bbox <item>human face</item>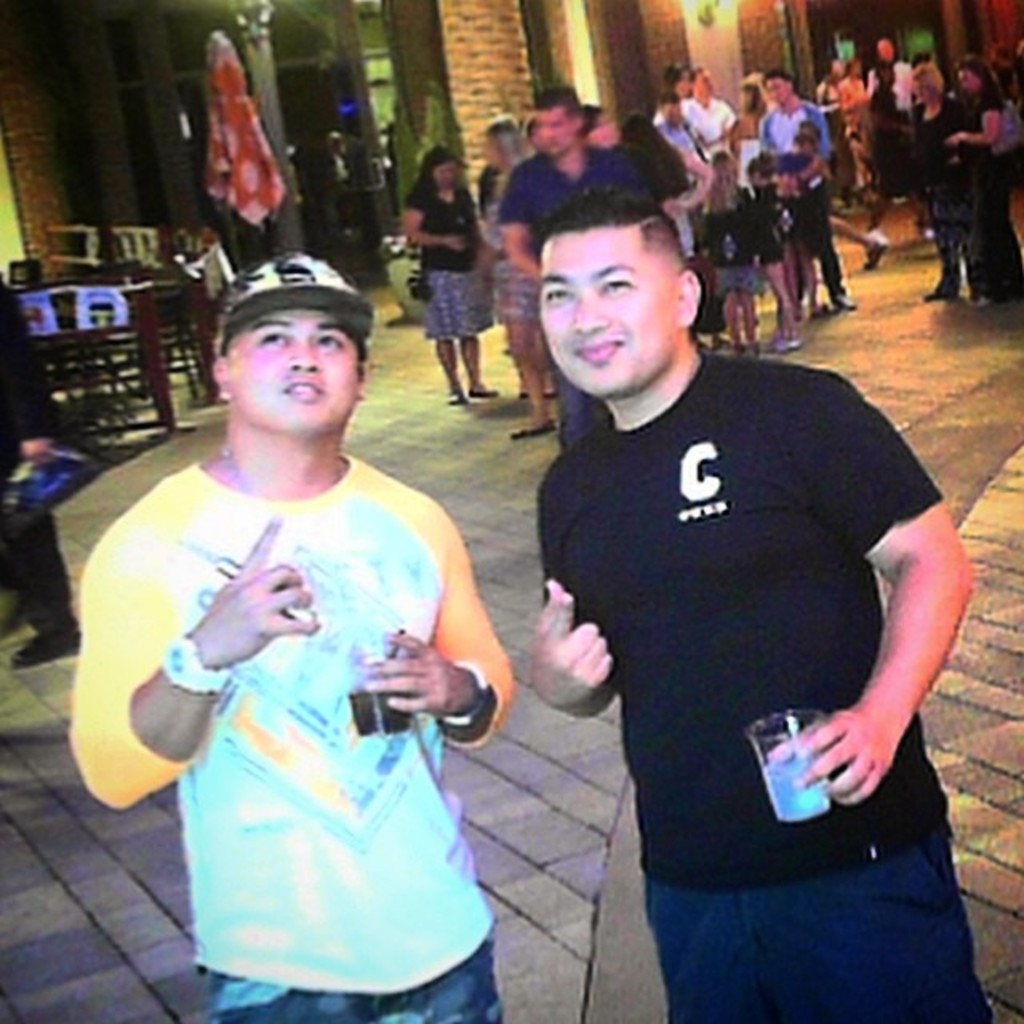
box=[776, 173, 792, 190]
